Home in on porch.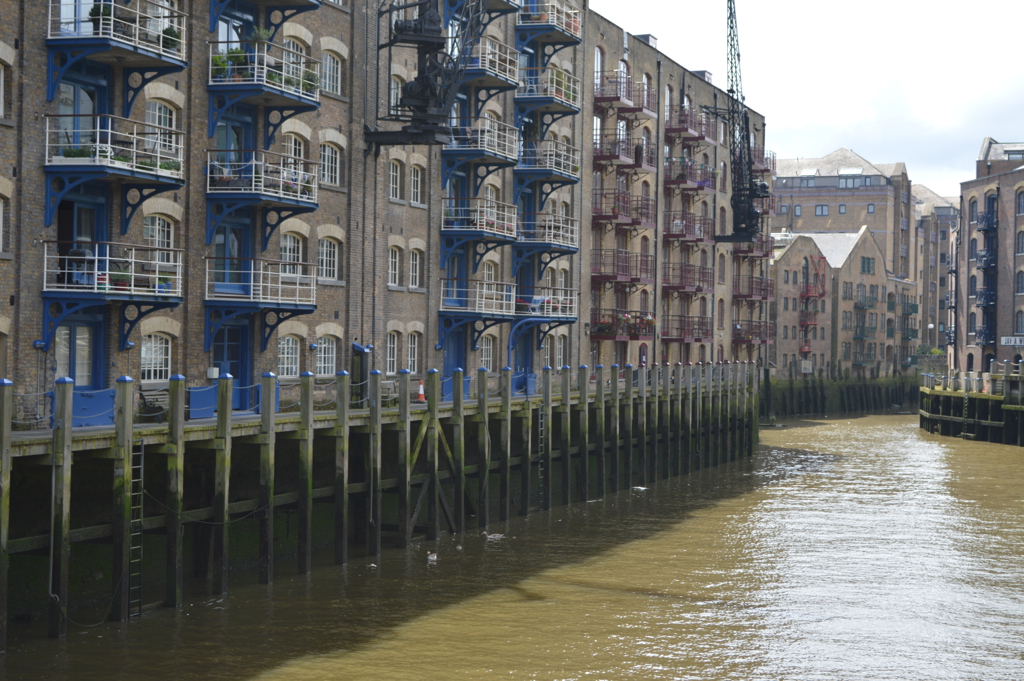
Homed in at (450, 113, 519, 168).
